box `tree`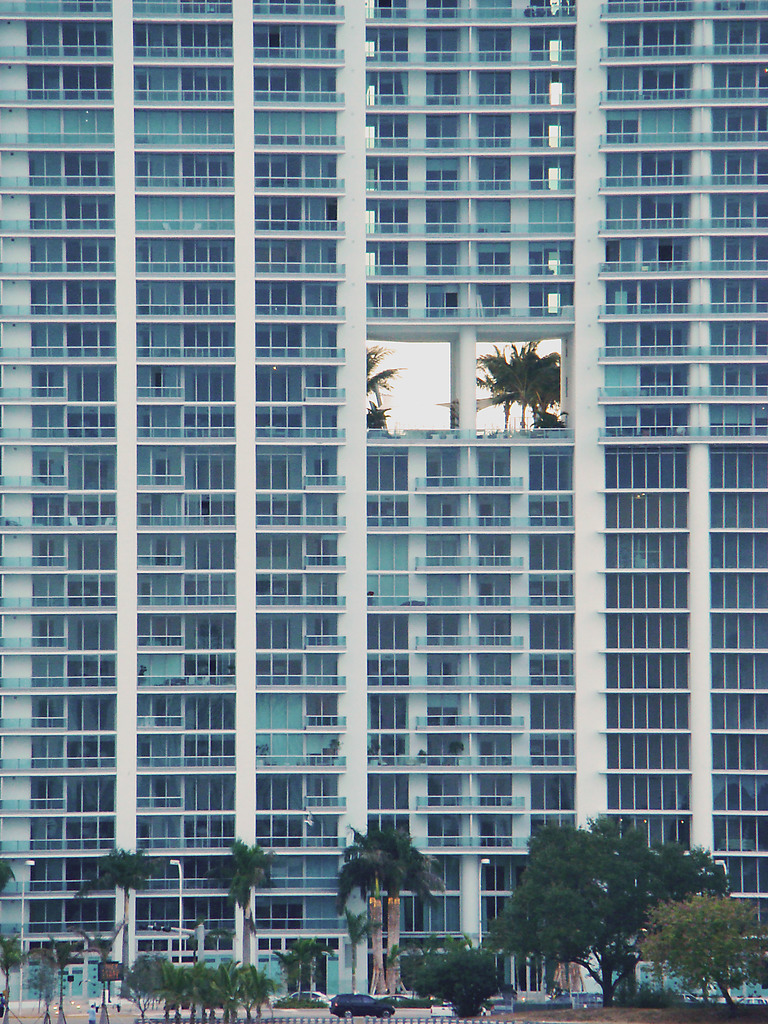
crop(222, 832, 284, 934)
